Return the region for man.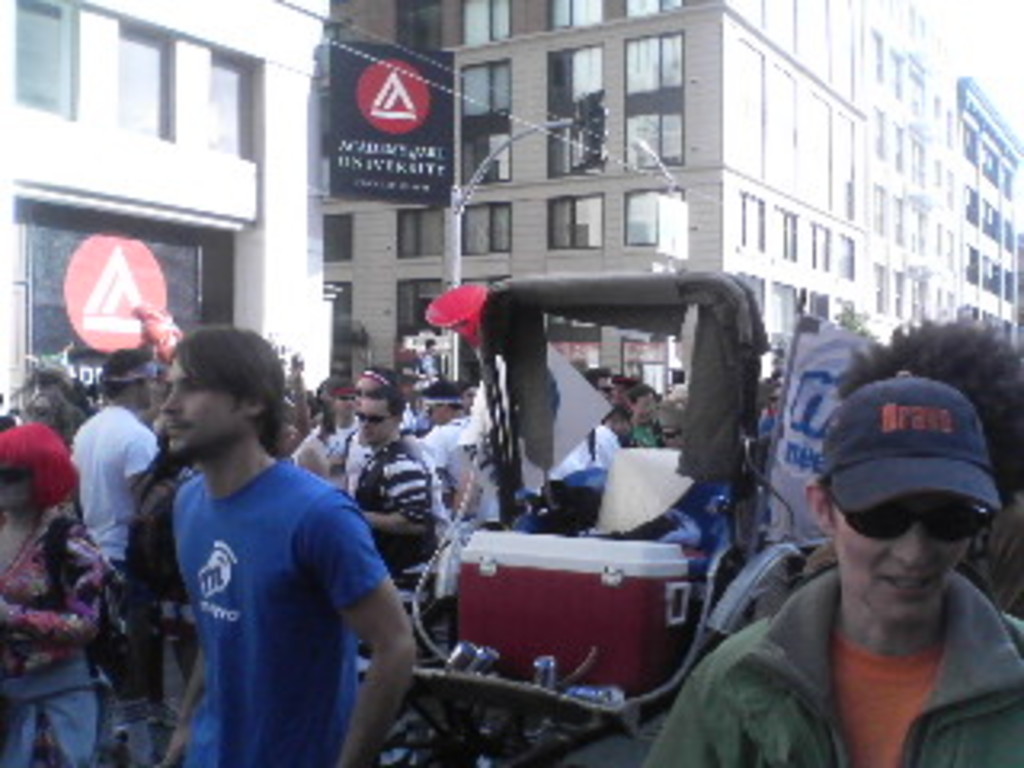
{"x1": 150, "y1": 317, "x2": 416, "y2": 765}.
